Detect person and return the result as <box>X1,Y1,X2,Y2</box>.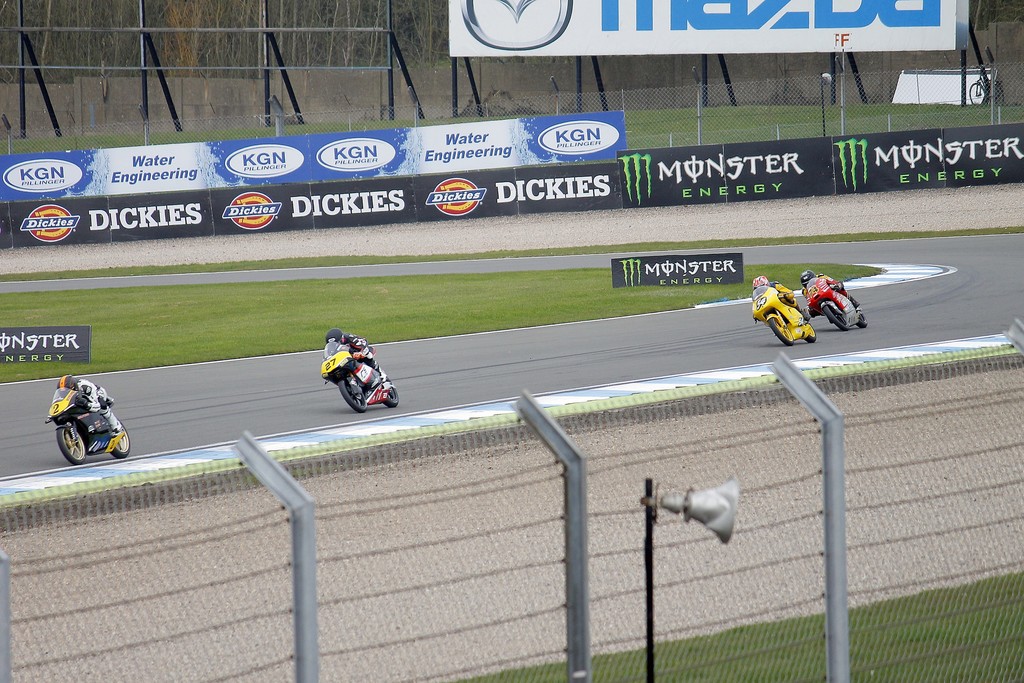
<box>56,368,119,433</box>.
